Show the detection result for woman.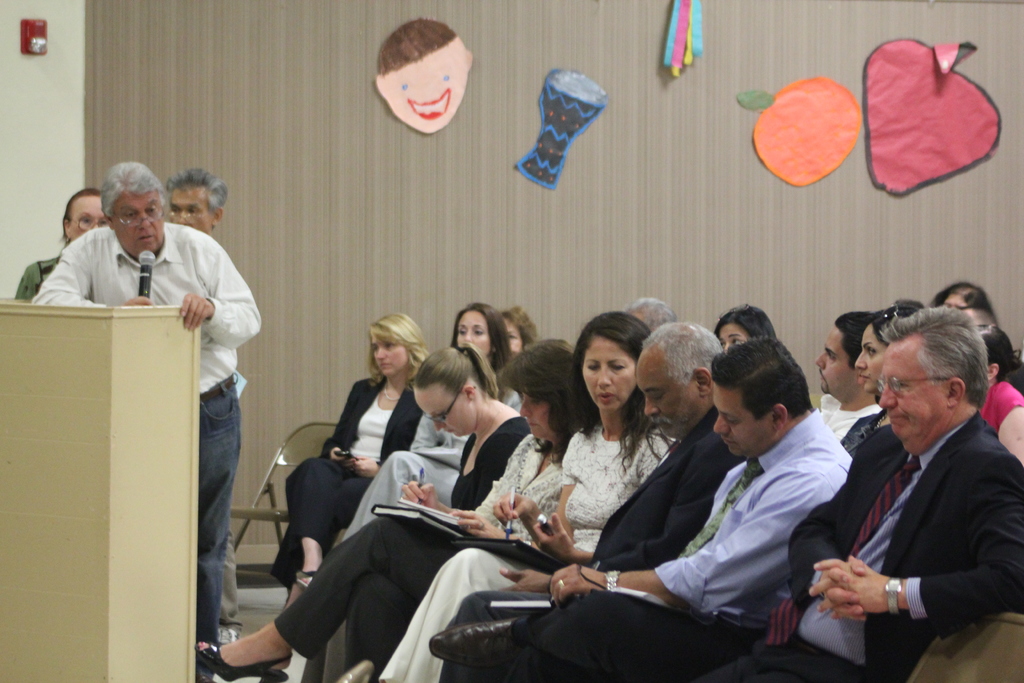
10 186 107 300.
